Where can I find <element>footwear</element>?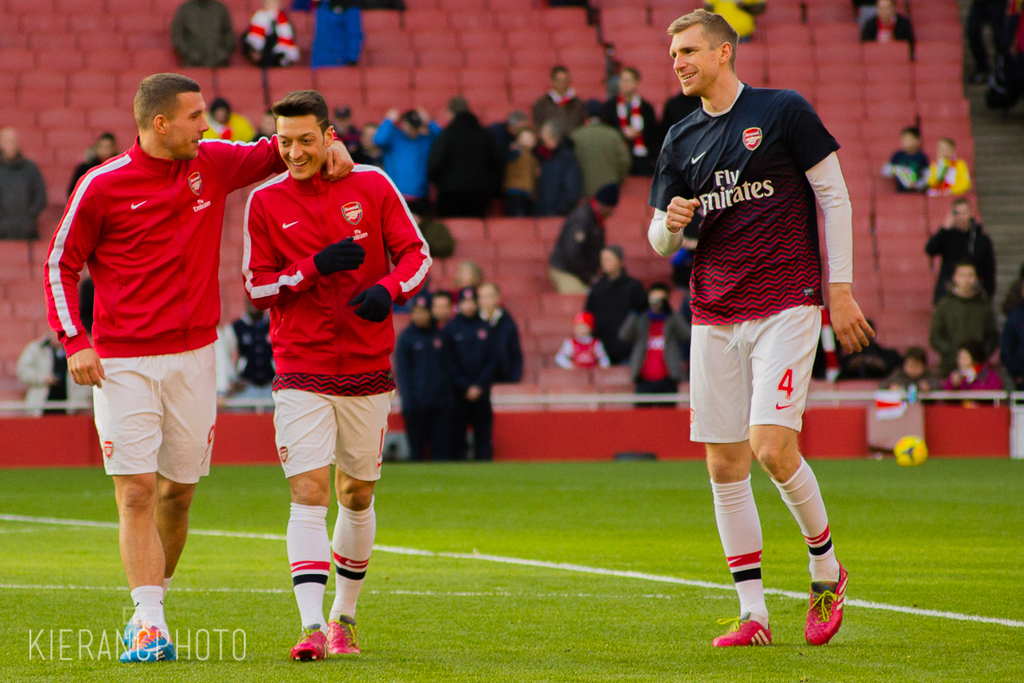
You can find it at Rect(323, 615, 362, 655).
